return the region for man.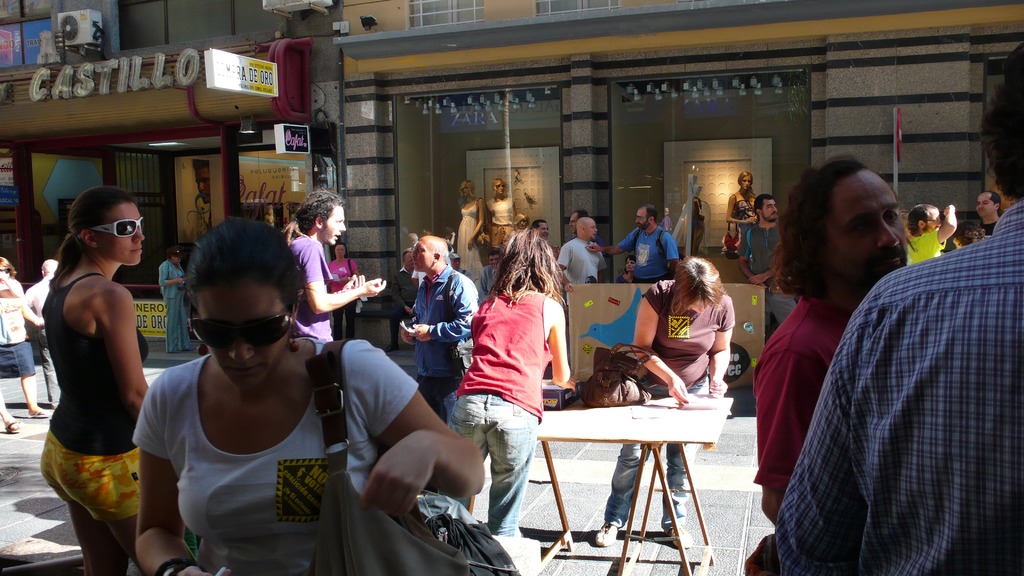
locate(282, 184, 388, 345).
